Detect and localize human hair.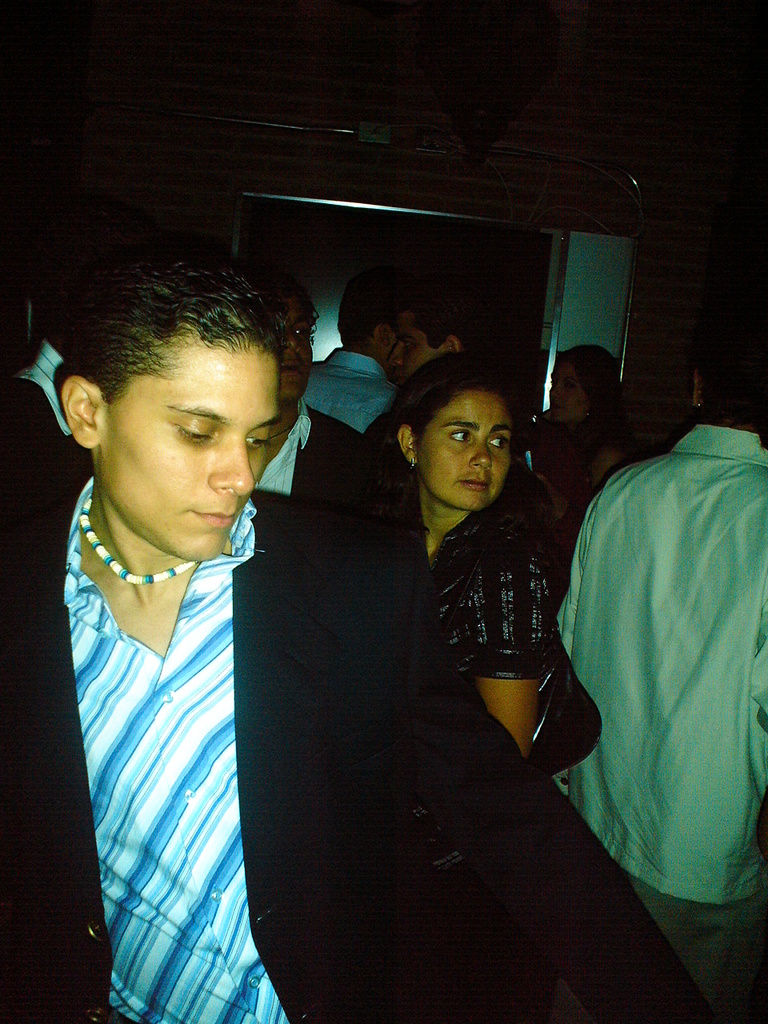
Localized at bbox=(66, 262, 285, 398).
